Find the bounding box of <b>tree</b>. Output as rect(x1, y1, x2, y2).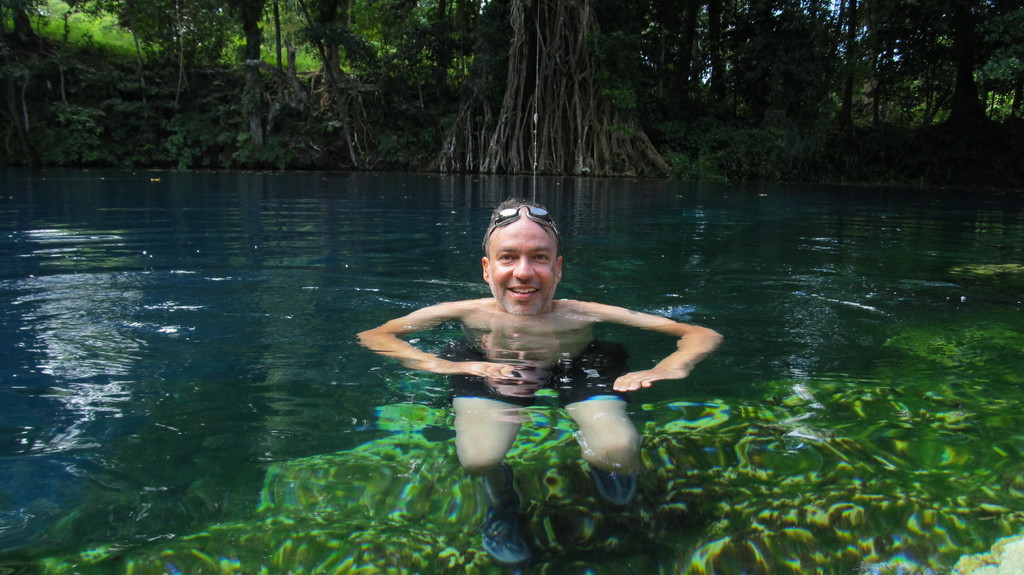
rect(397, 0, 475, 174).
